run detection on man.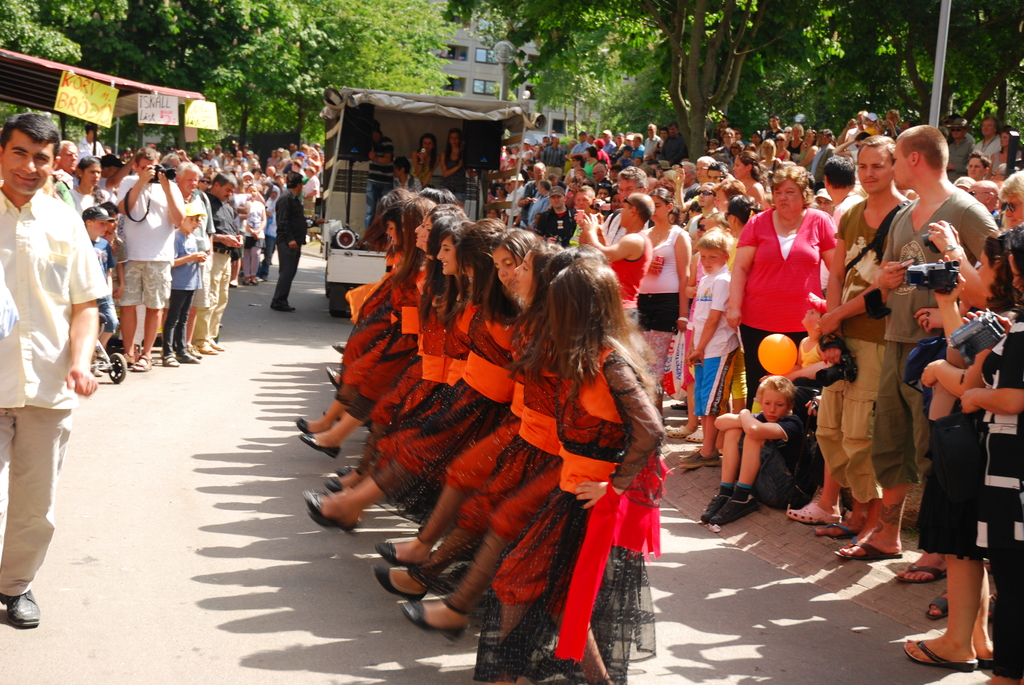
Result: x1=566 y1=130 x2=593 y2=162.
